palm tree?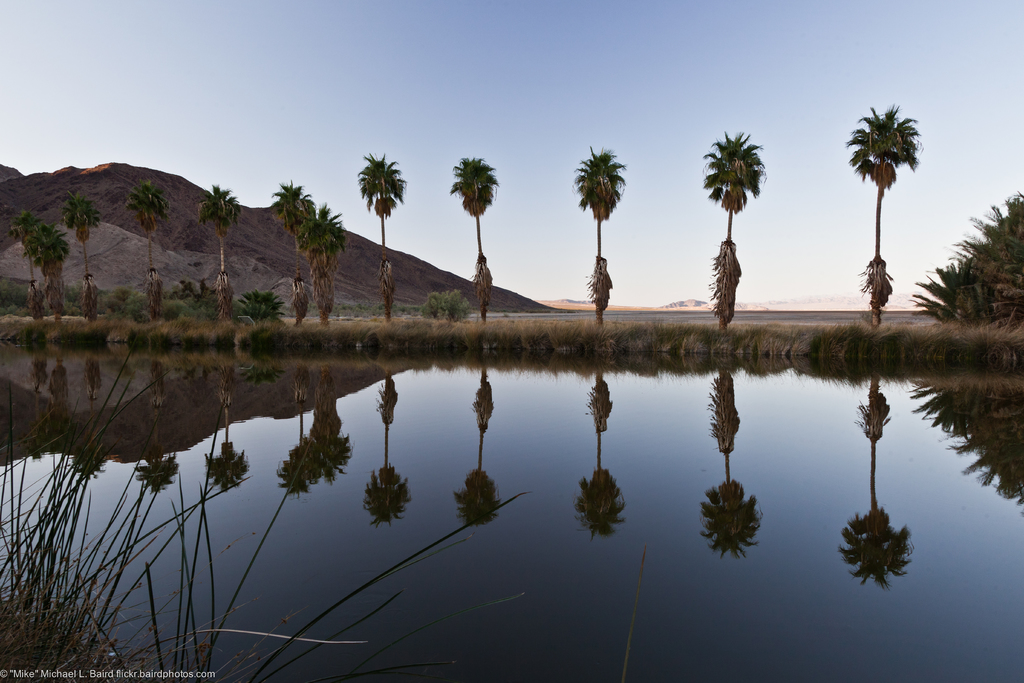
bbox=(358, 145, 409, 316)
